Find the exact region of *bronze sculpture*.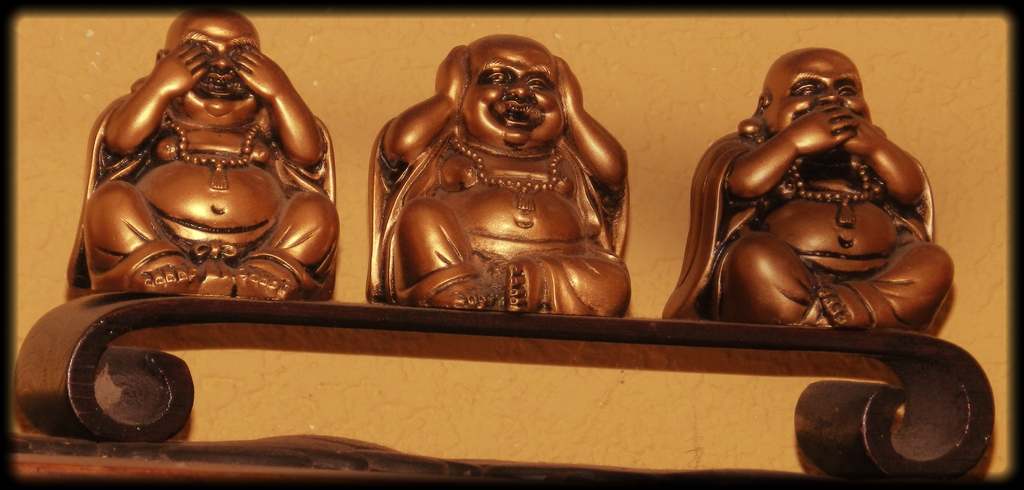
Exact region: BBox(64, 28, 340, 313).
